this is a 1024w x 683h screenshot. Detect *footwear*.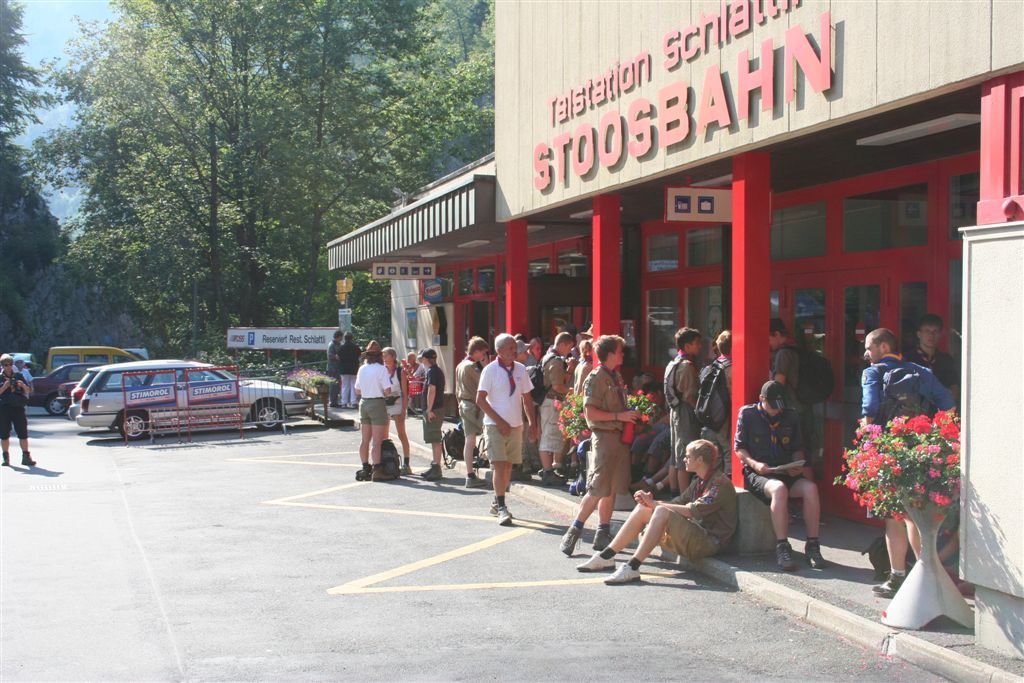
pyautogui.locateOnScreen(588, 530, 617, 548).
